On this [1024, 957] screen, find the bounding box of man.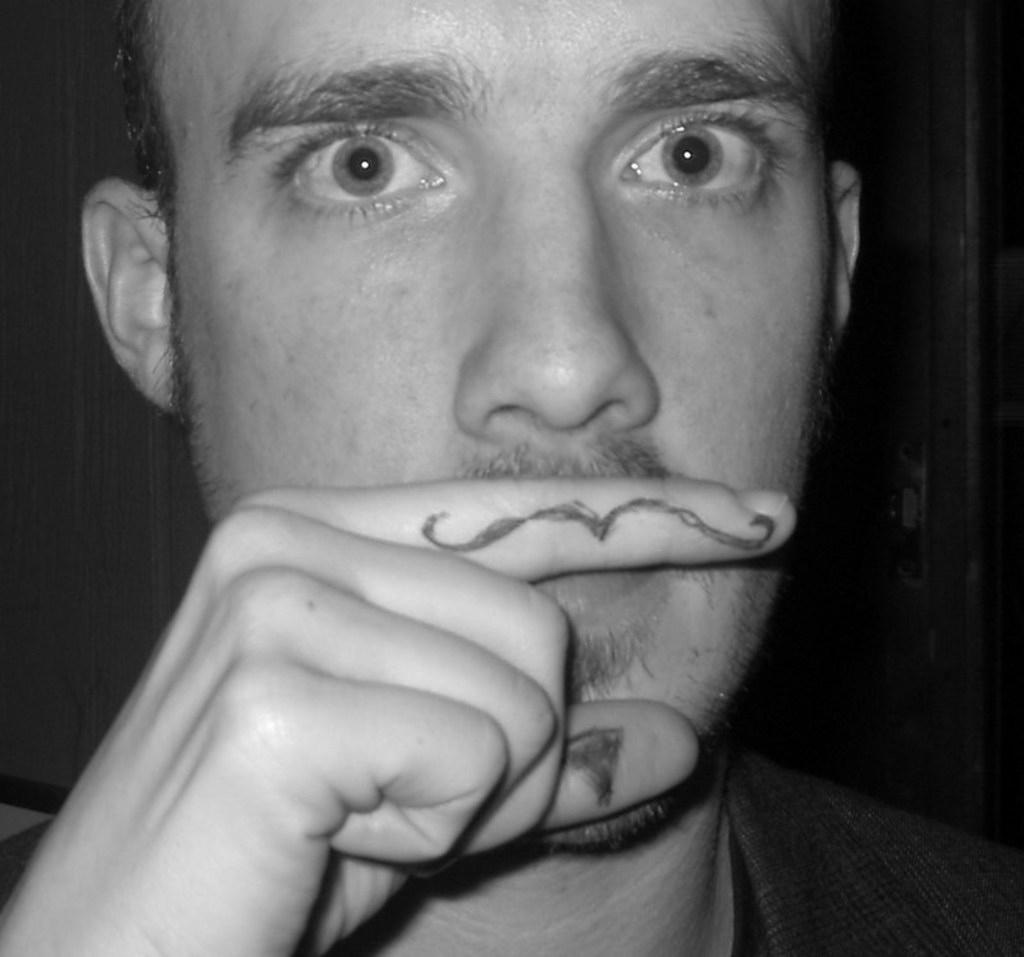
Bounding box: locate(0, 0, 980, 939).
